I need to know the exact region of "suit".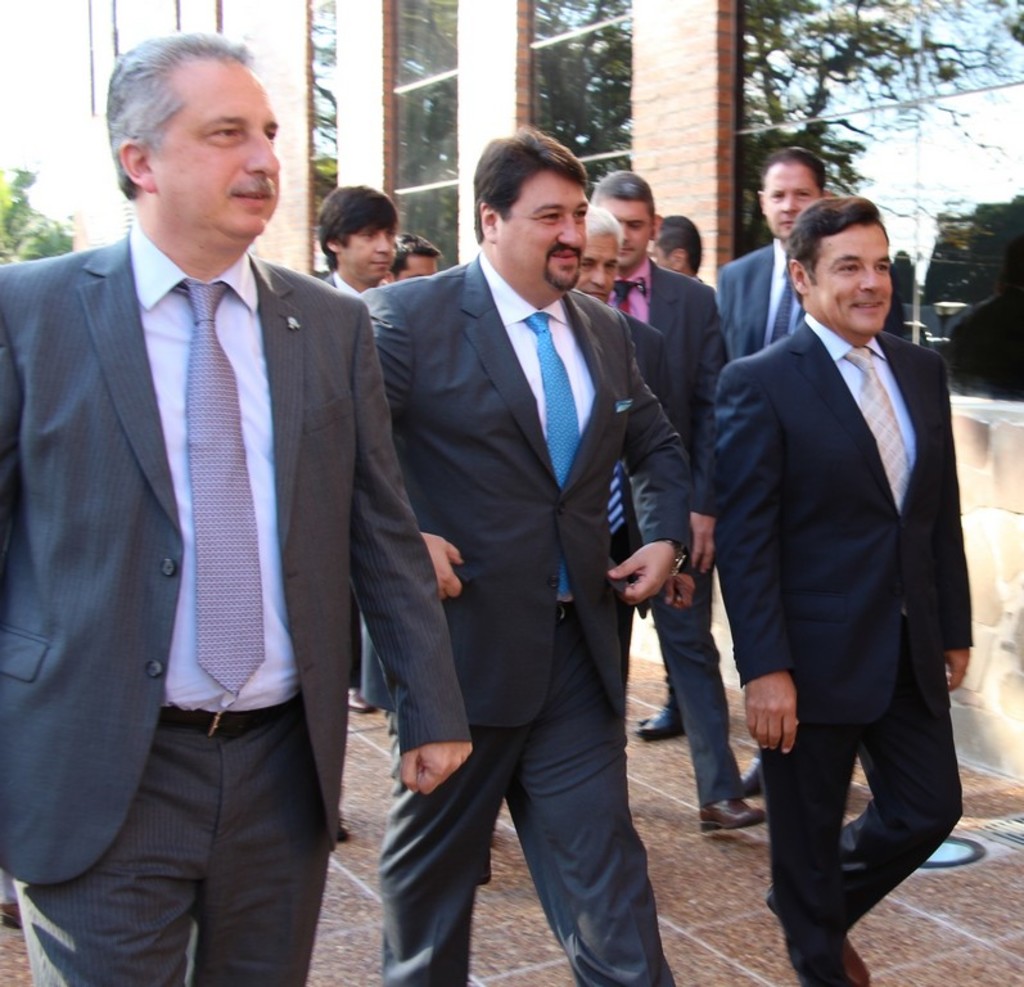
Region: (x1=606, y1=253, x2=731, y2=415).
